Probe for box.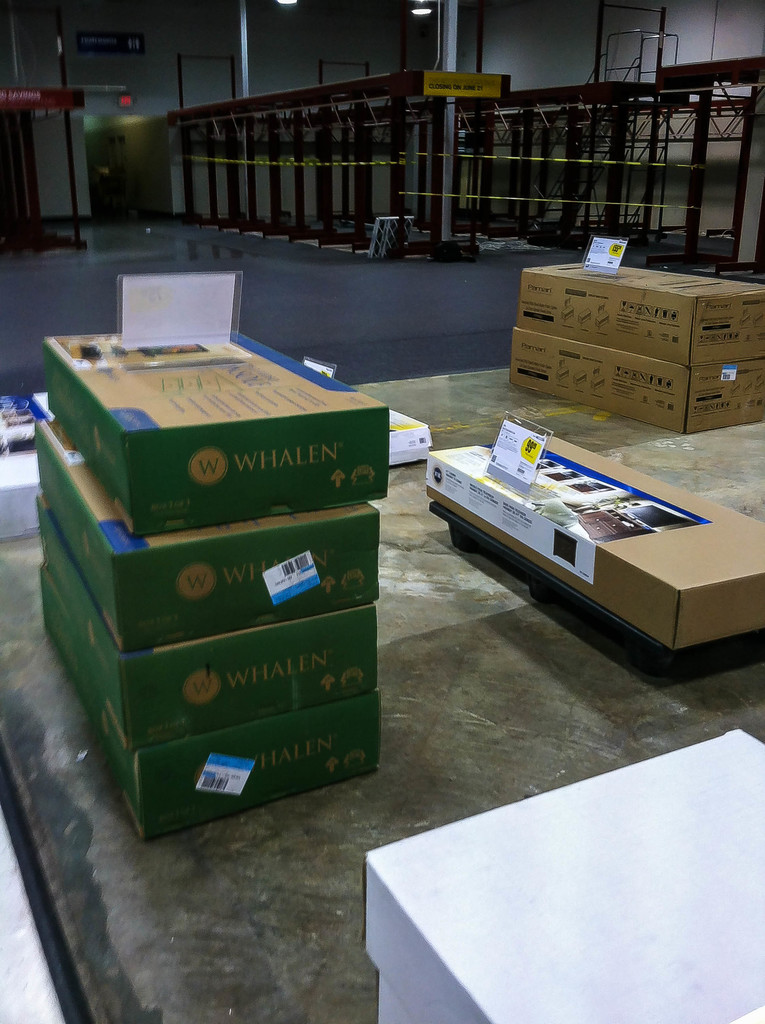
Probe result: [left=33, top=529, right=400, bottom=753].
